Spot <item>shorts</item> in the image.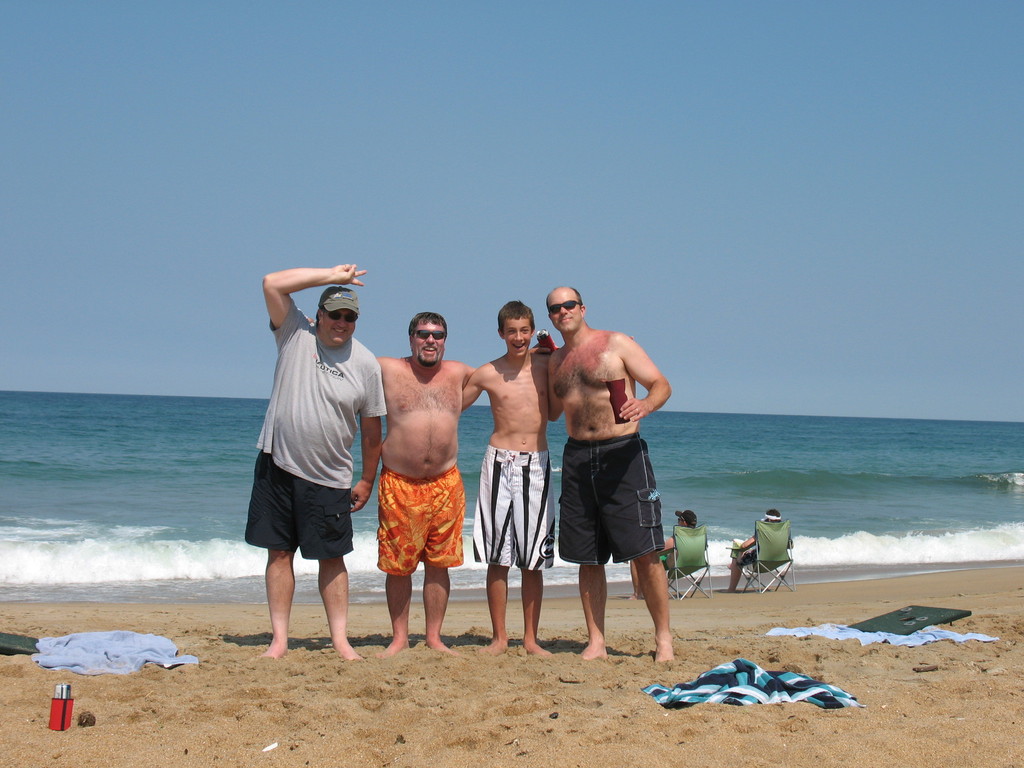
<item>shorts</item> found at (554, 460, 655, 574).
